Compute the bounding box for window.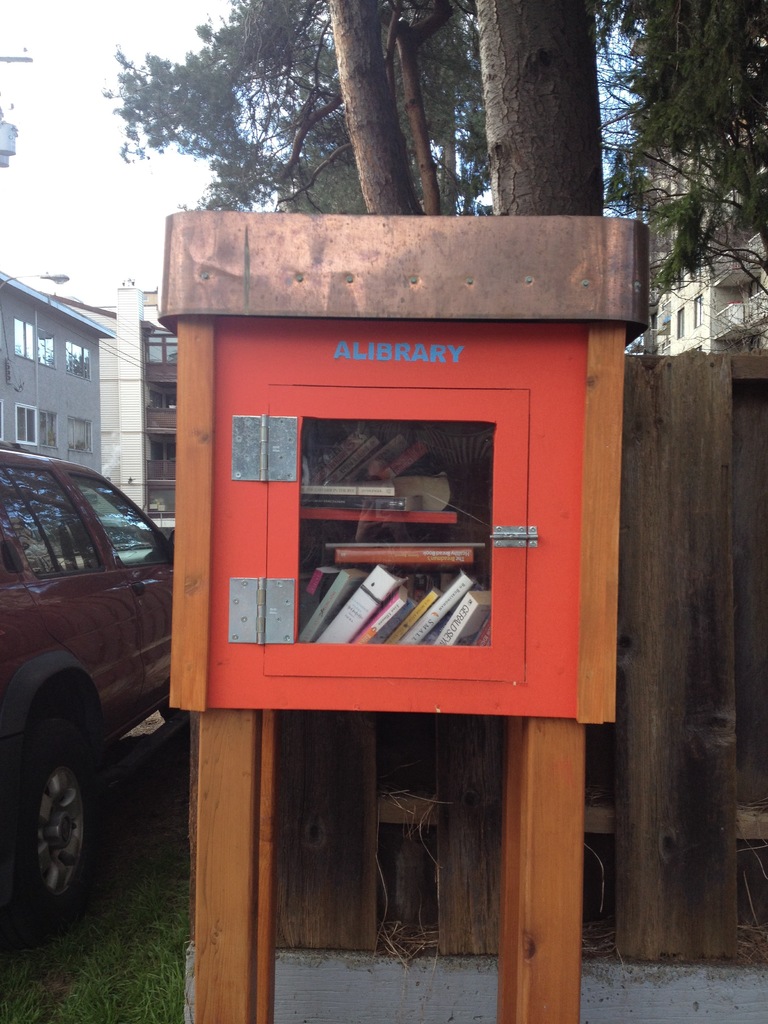
l=35, t=404, r=58, b=447.
